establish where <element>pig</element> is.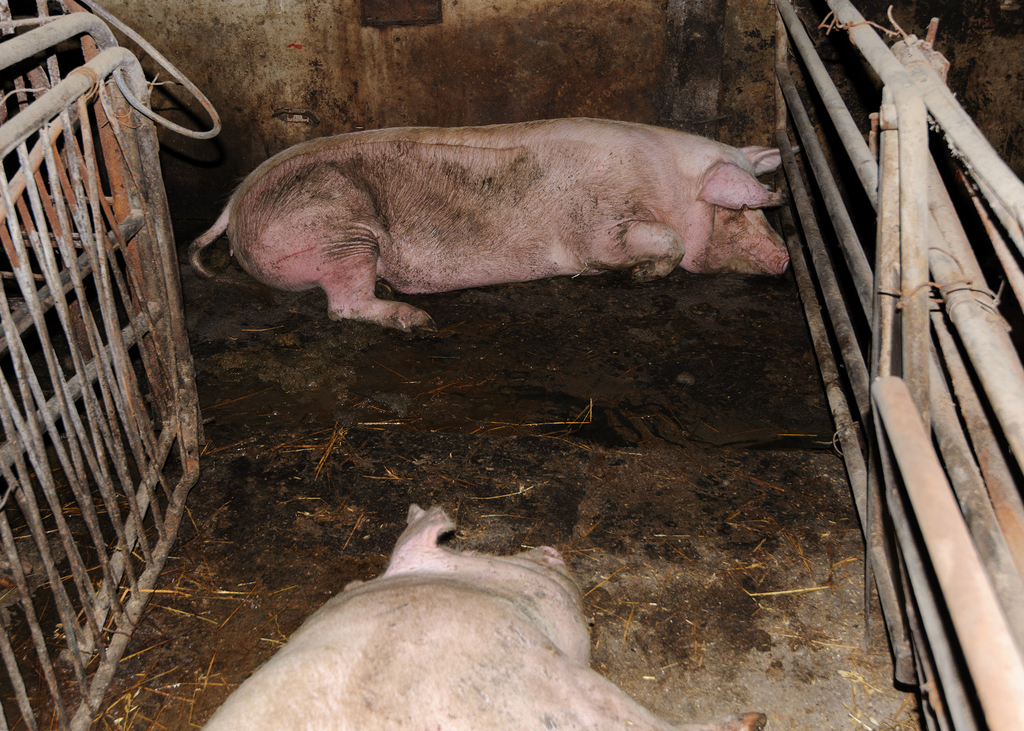
Established at detection(189, 116, 789, 337).
